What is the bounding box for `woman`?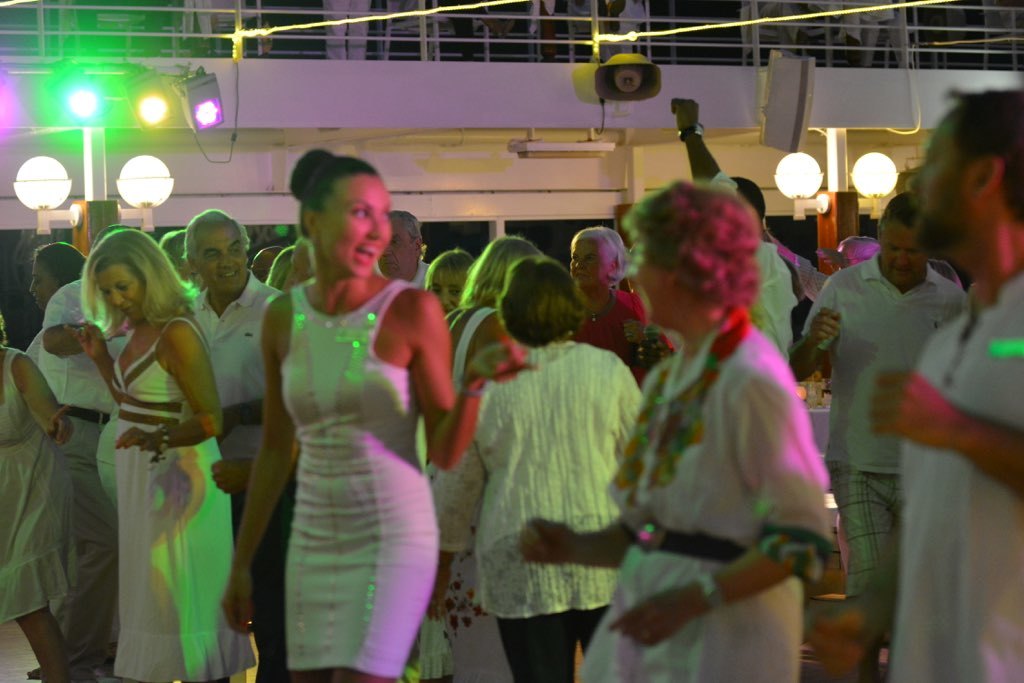
<region>223, 142, 528, 682</region>.
